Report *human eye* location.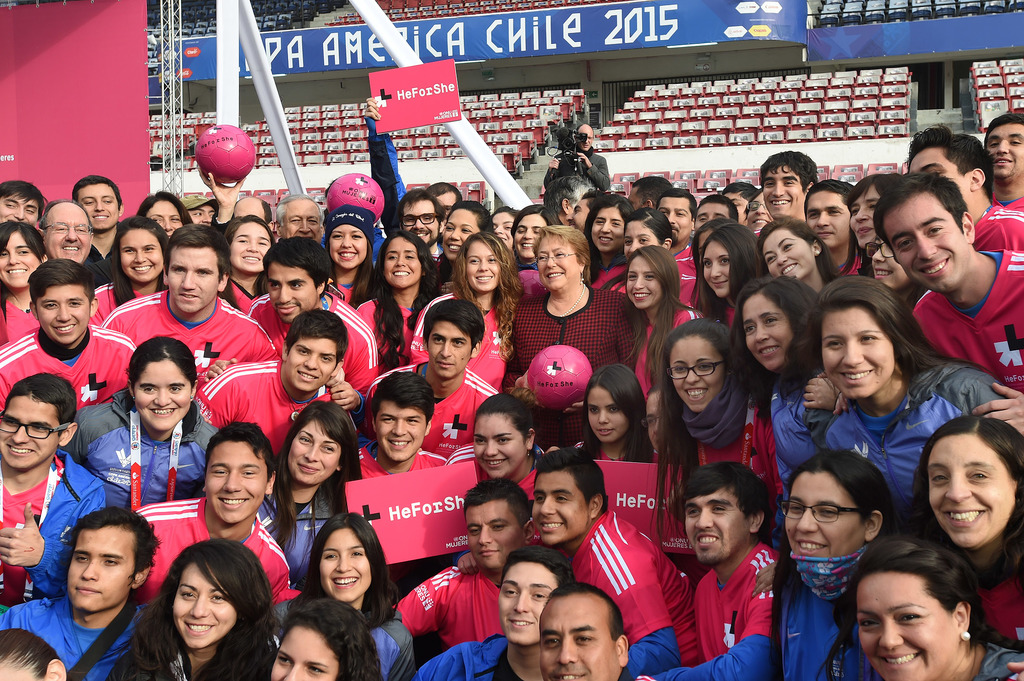
Report: (5,201,17,208).
